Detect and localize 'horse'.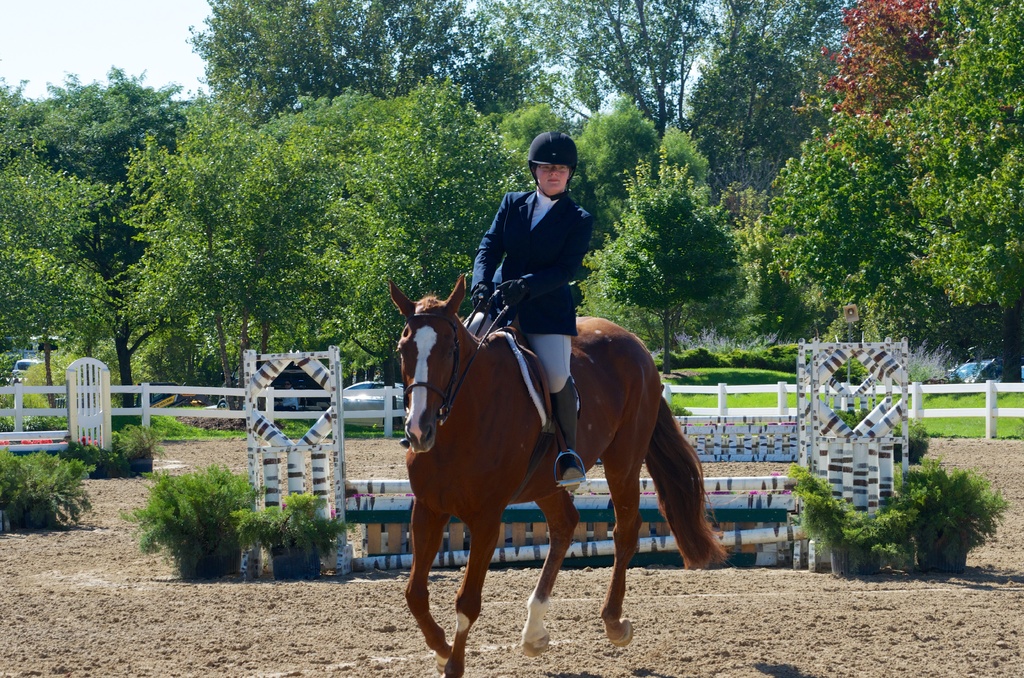
Localized at bbox=[387, 271, 733, 677].
